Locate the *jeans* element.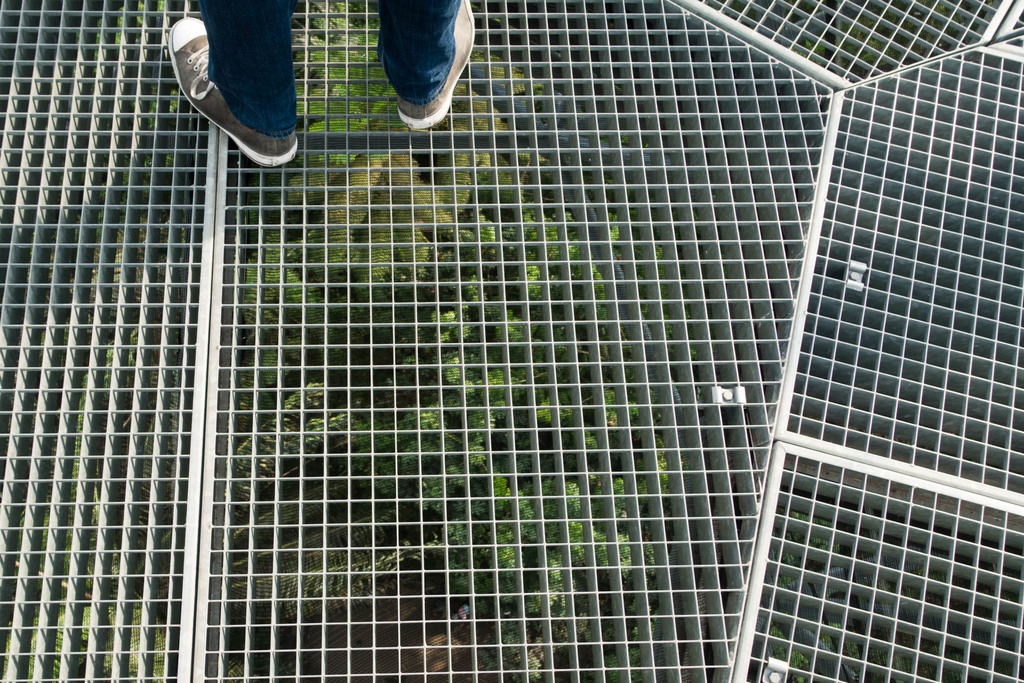
Element bbox: <box>196,0,301,126</box>.
